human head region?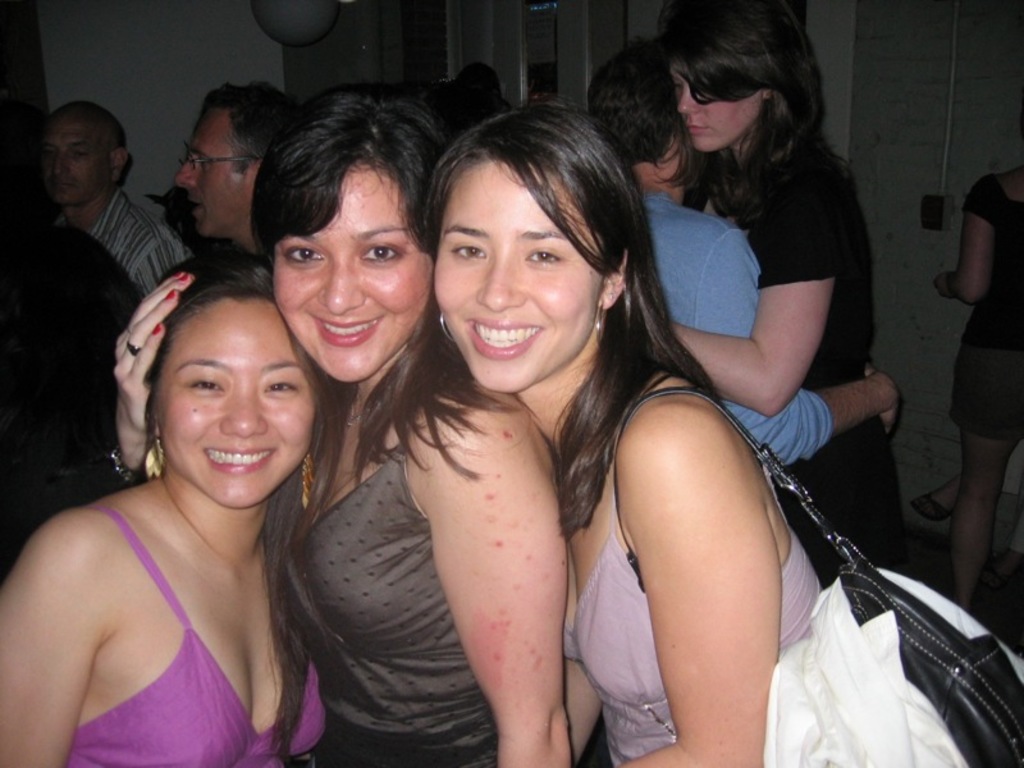
bbox(122, 266, 306, 480)
